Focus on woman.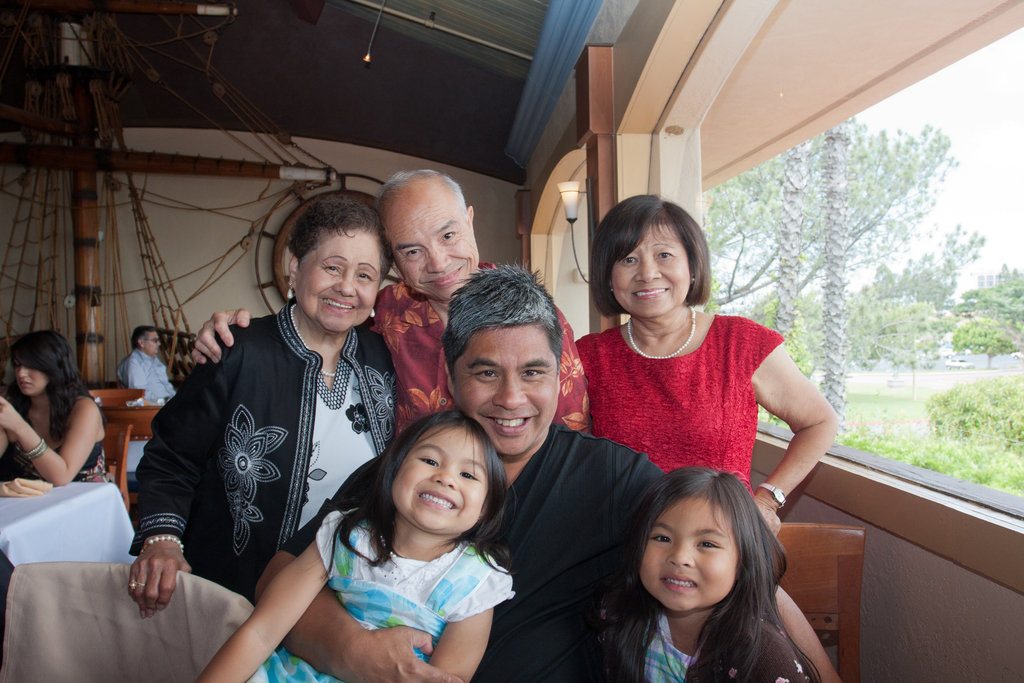
Focused at 587:195:796:484.
